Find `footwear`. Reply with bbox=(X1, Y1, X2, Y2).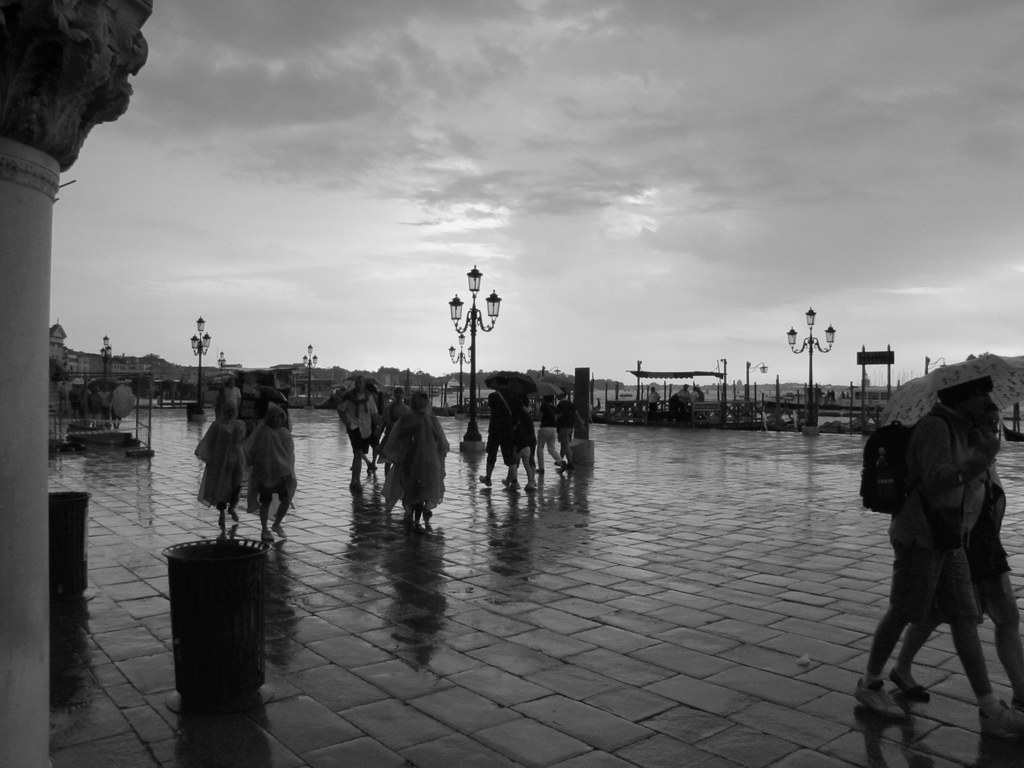
bbox=(858, 676, 906, 717).
